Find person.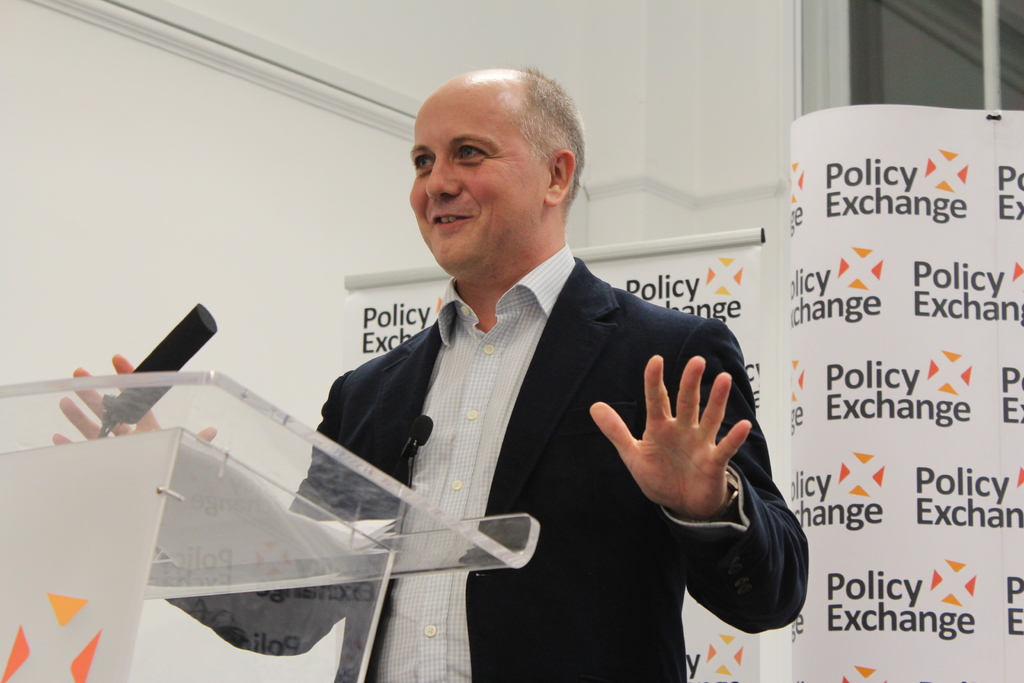
BBox(289, 141, 657, 654).
